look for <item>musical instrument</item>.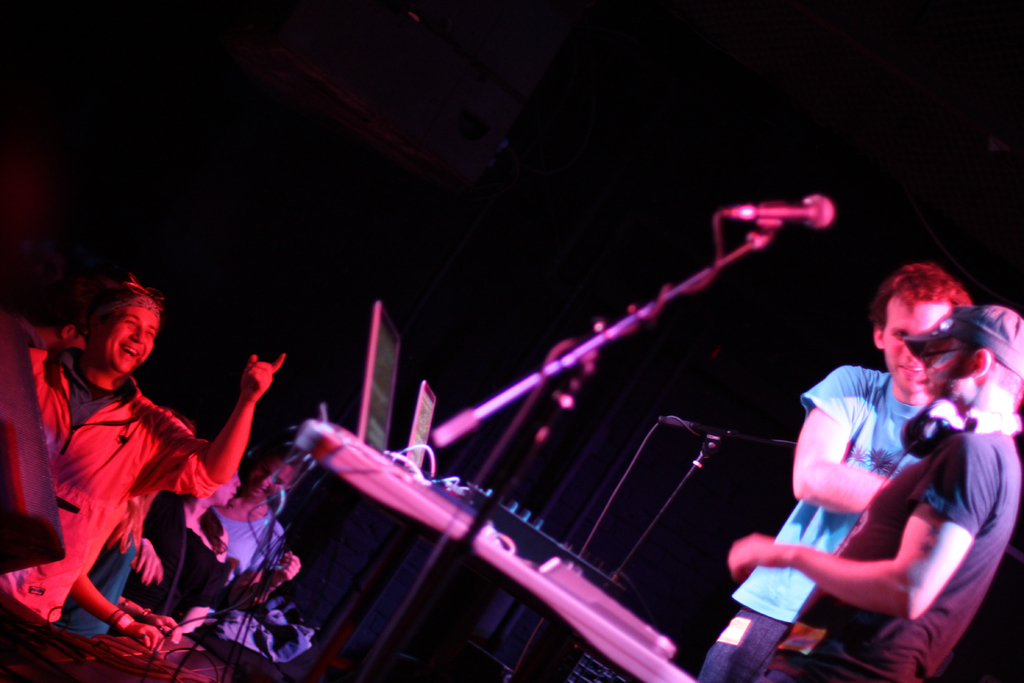
Found: box(276, 409, 695, 682).
